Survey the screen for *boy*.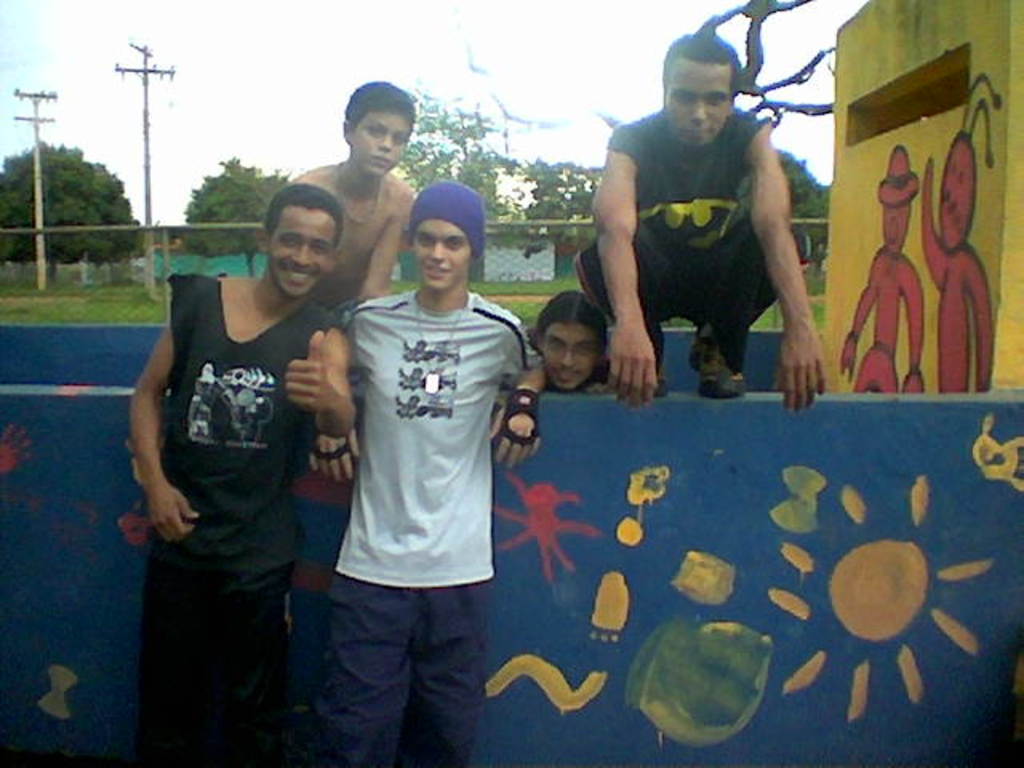
Survey found: <region>288, 168, 534, 739</region>.
